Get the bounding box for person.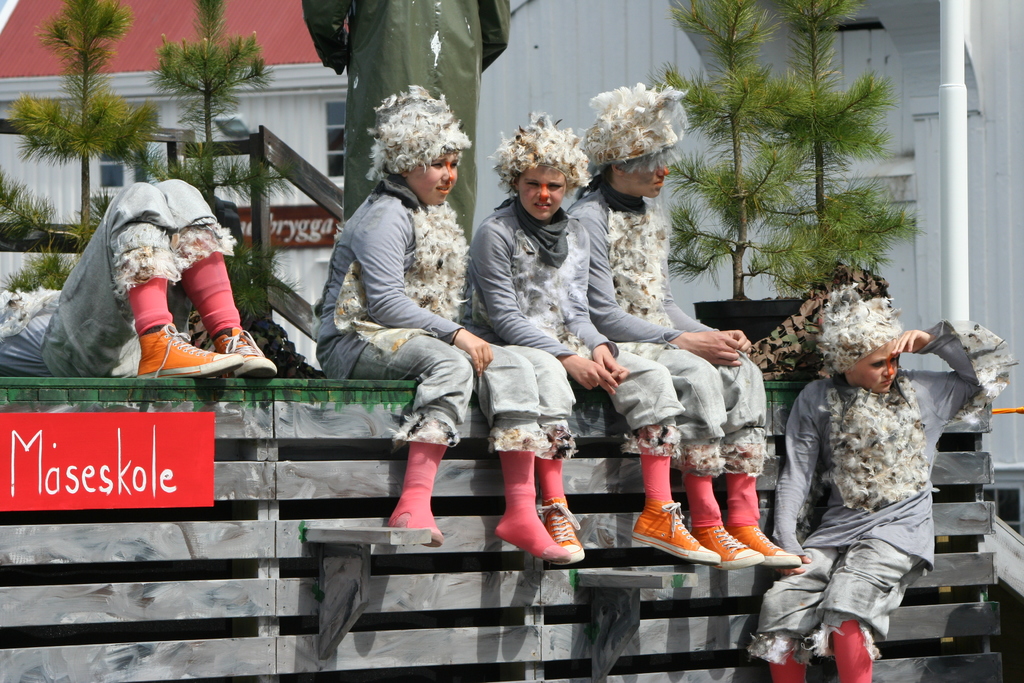
(left=457, top=117, right=723, bottom=566).
